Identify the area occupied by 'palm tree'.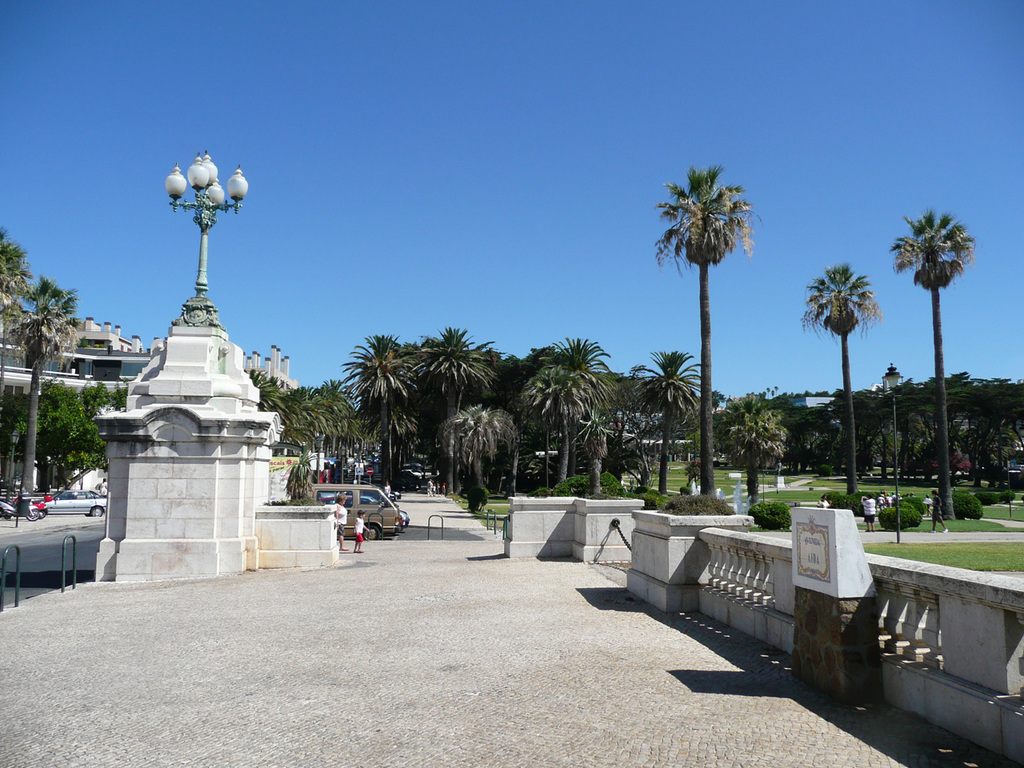
Area: bbox(0, 227, 31, 347).
